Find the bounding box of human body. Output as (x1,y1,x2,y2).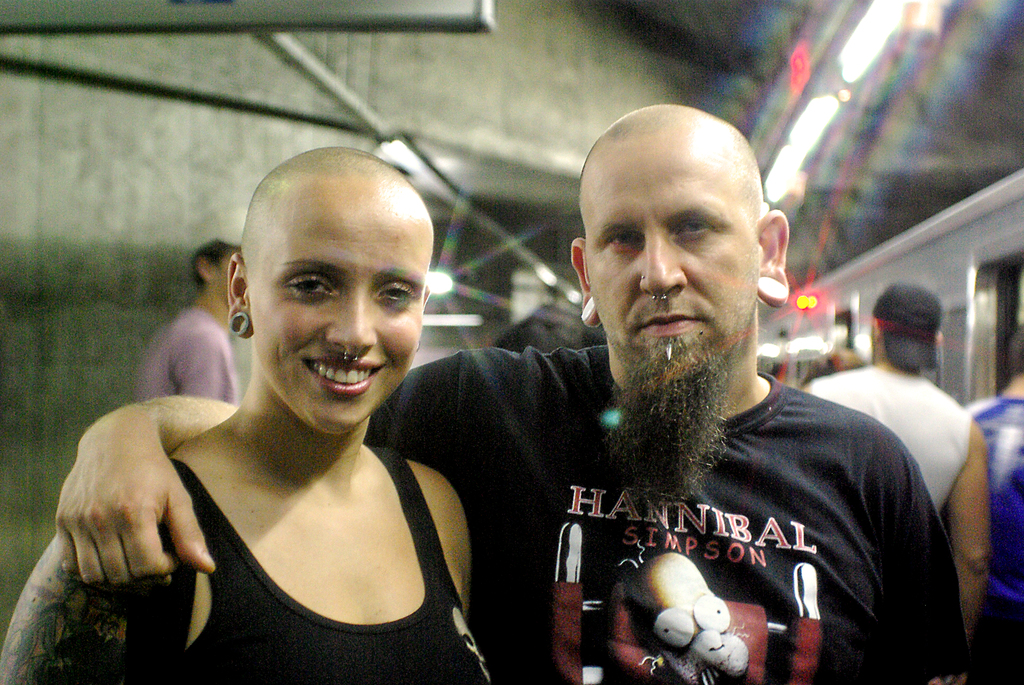
(796,282,975,638).
